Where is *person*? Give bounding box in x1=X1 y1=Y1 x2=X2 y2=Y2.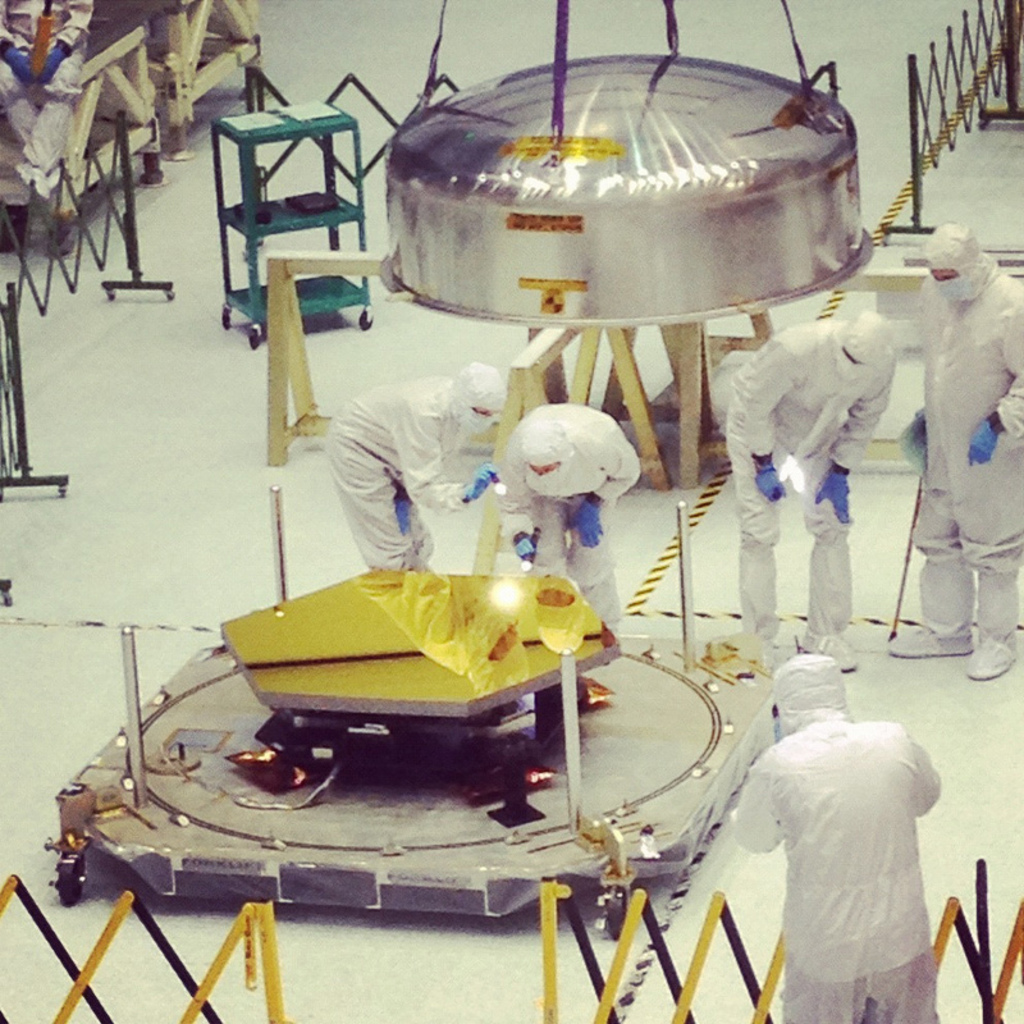
x1=719 y1=301 x2=901 y2=672.
